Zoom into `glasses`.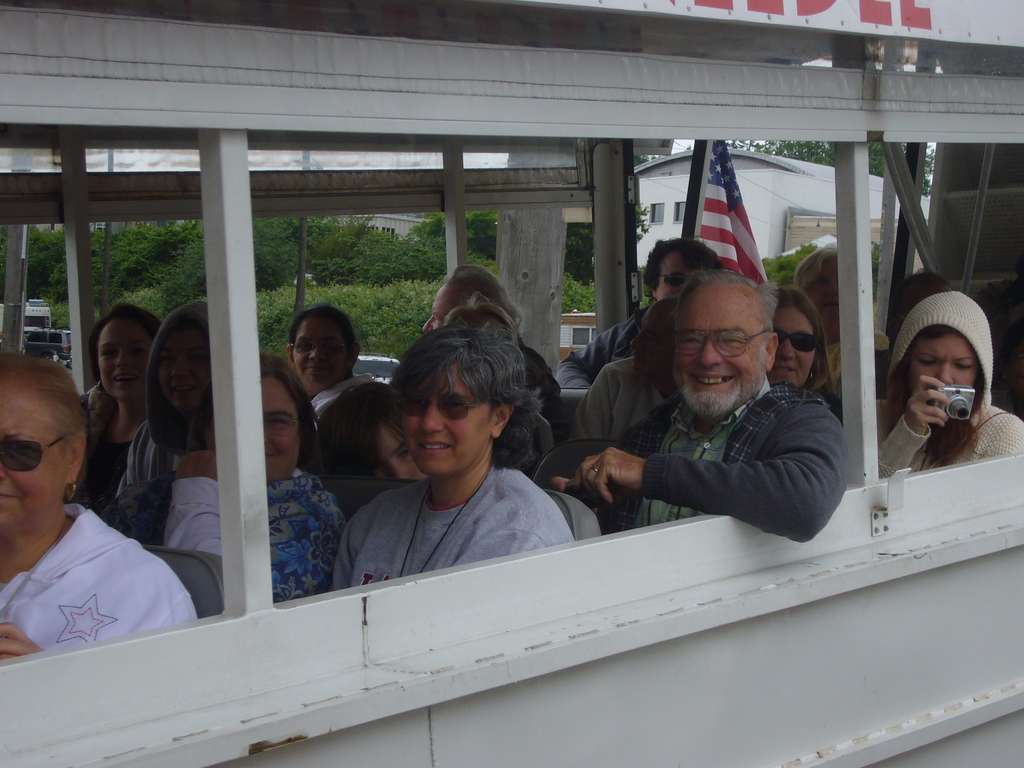
Zoom target: BBox(264, 411, 304, 434).
